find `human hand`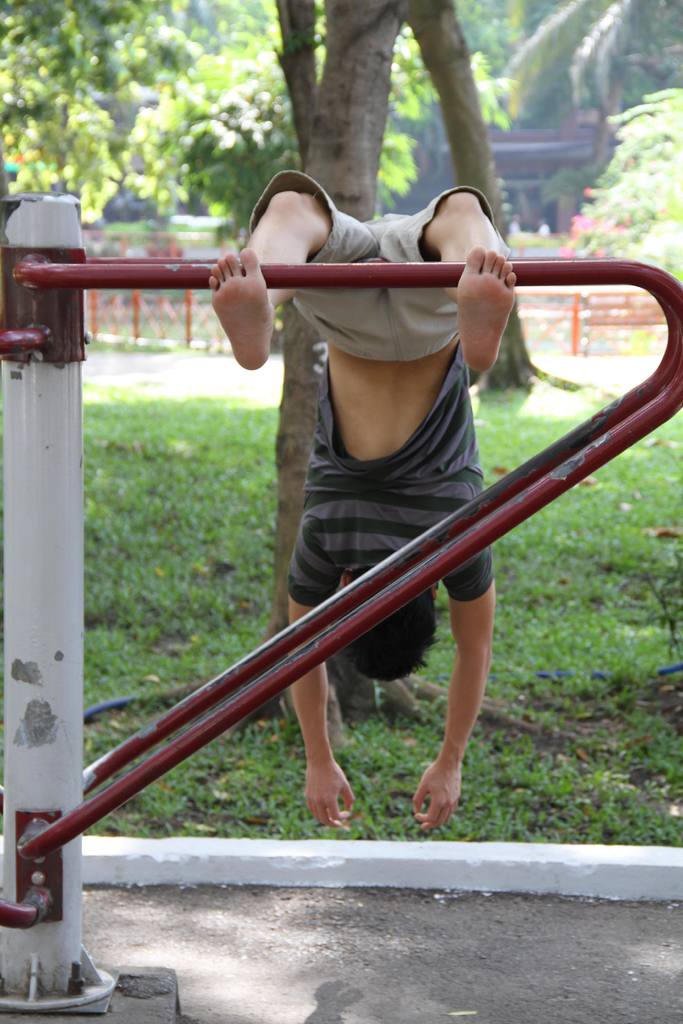
crop(415, 760, 464, 828)
